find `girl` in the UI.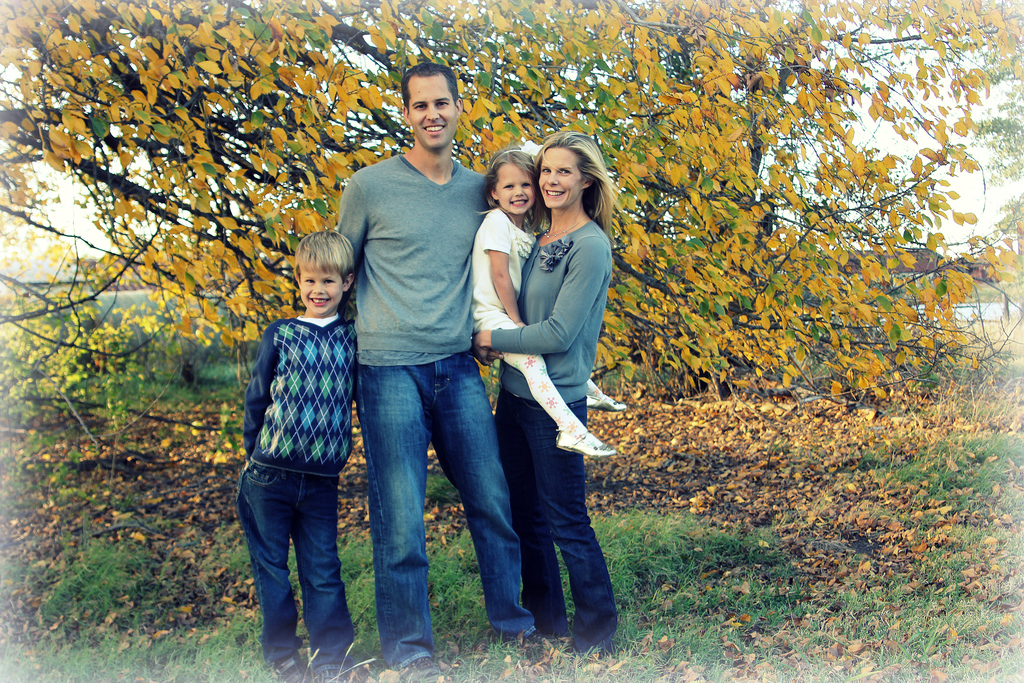
UI element at pyautogui.locateOnScreen(468, 145, 626, 461).
